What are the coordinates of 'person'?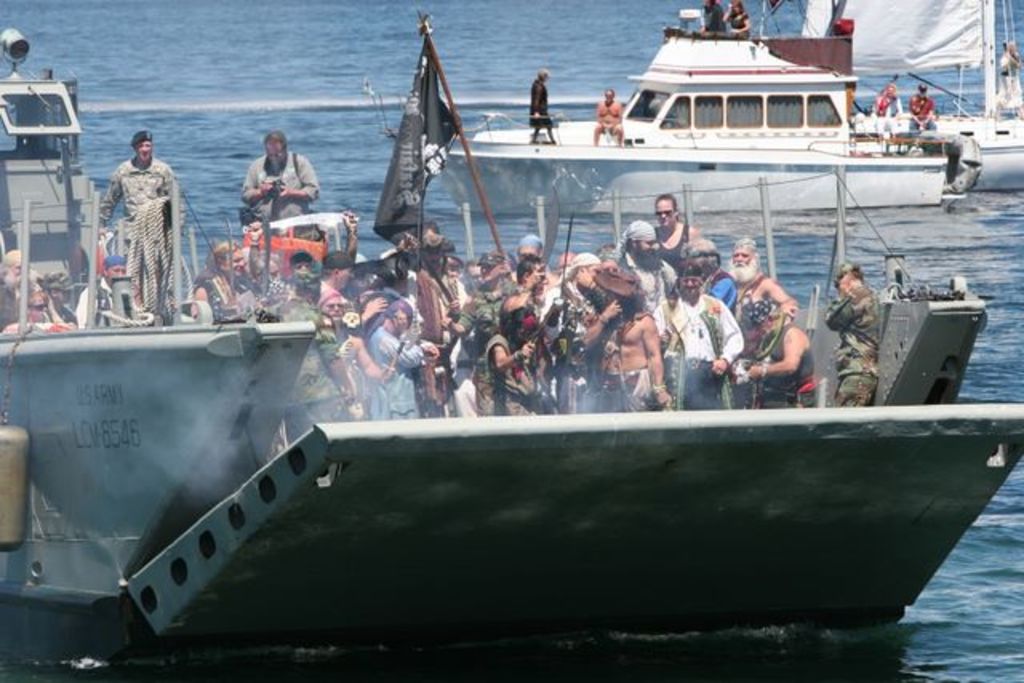
(845,80,872,133).
